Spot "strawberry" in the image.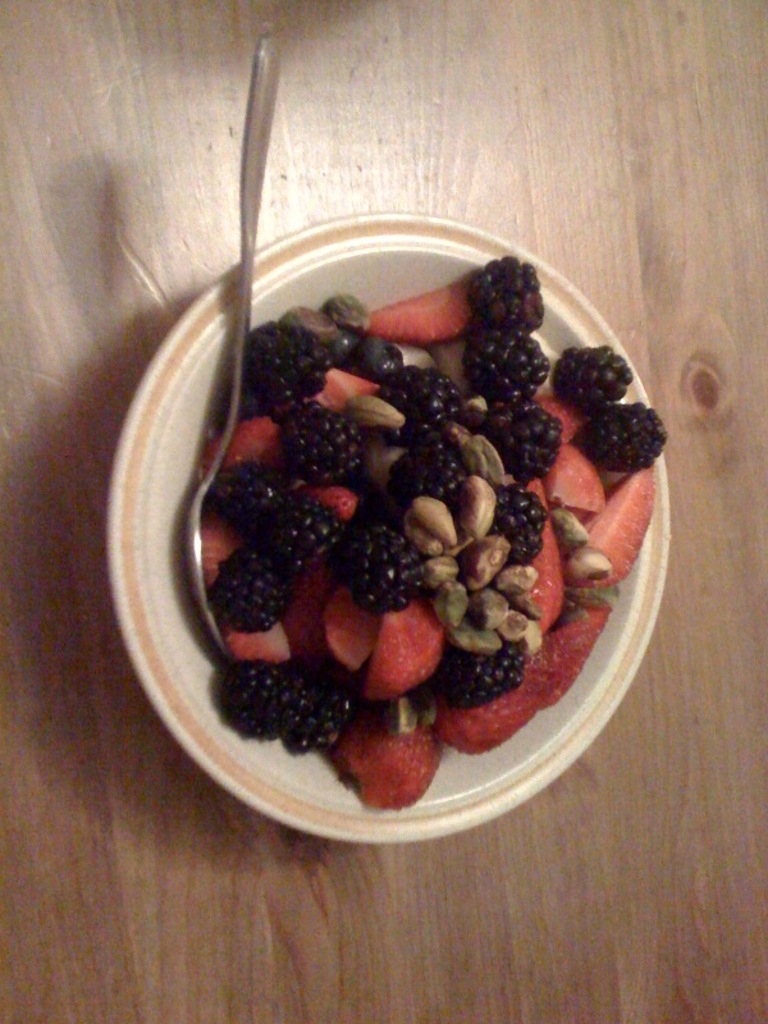
"strawberry" found at [x1=303, y1=364, x2=375, y2=416].
